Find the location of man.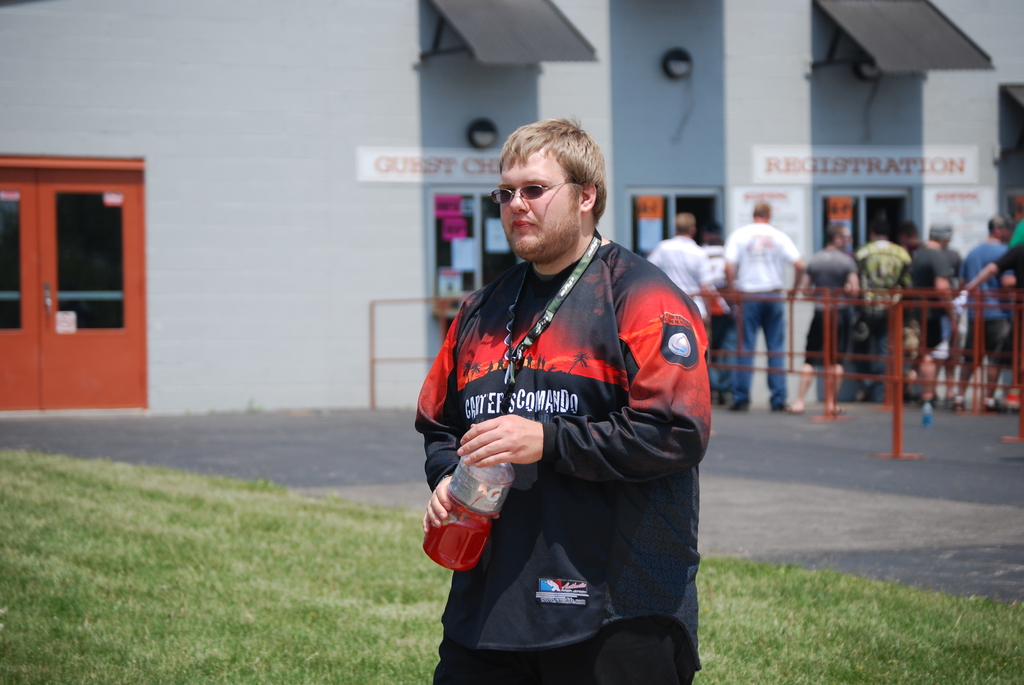
Location: x1=644, y1=212, x2=715, y2=342.
